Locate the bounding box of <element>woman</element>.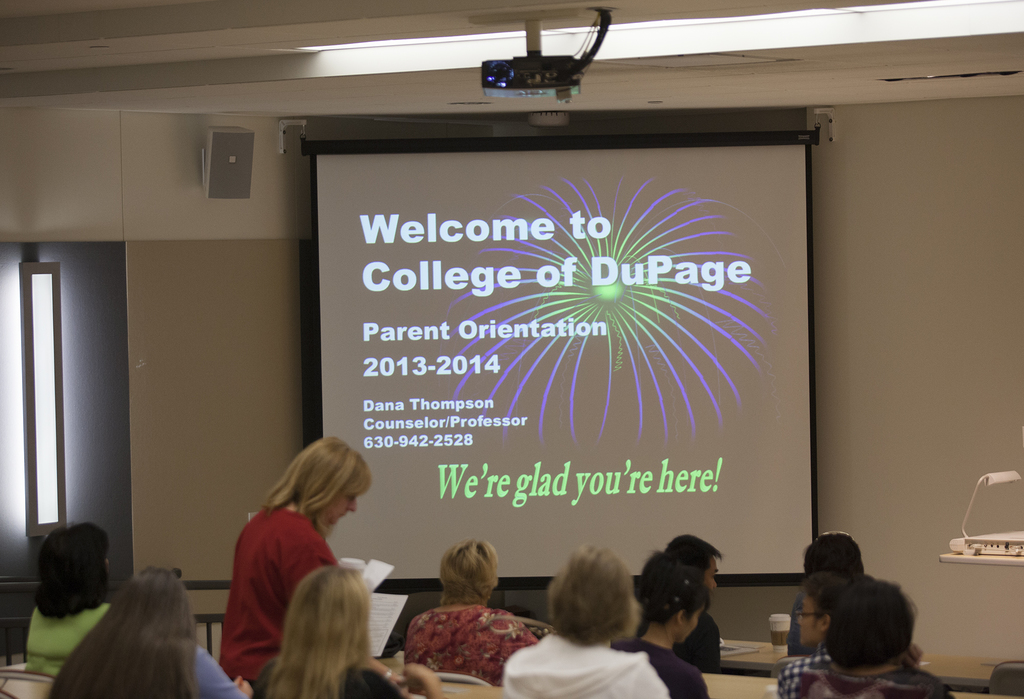
Bounding box: <region>203, 427, 377, 690</region>.
